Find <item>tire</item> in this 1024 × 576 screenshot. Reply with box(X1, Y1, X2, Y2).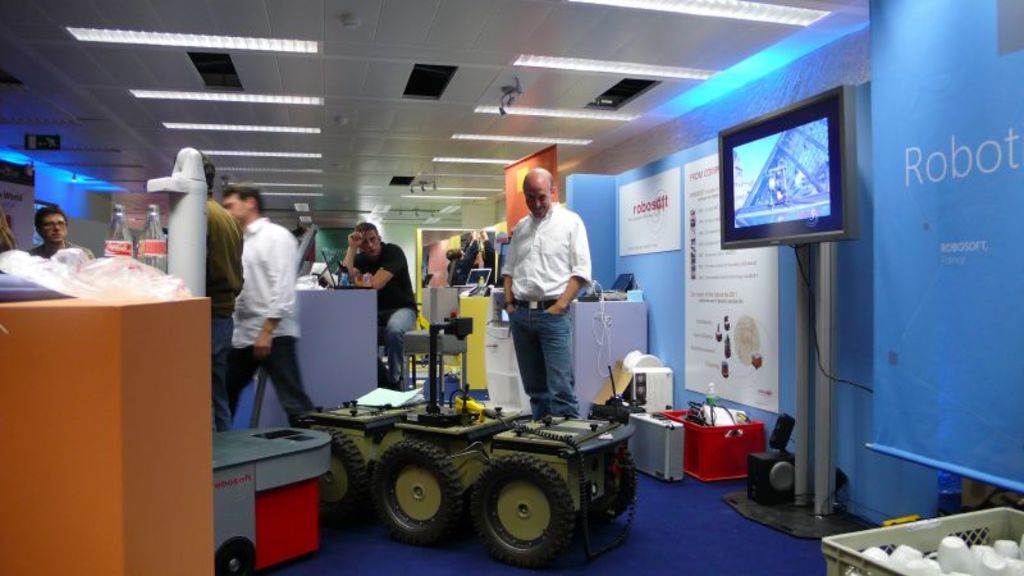
box(595, 444, 641, 515).
